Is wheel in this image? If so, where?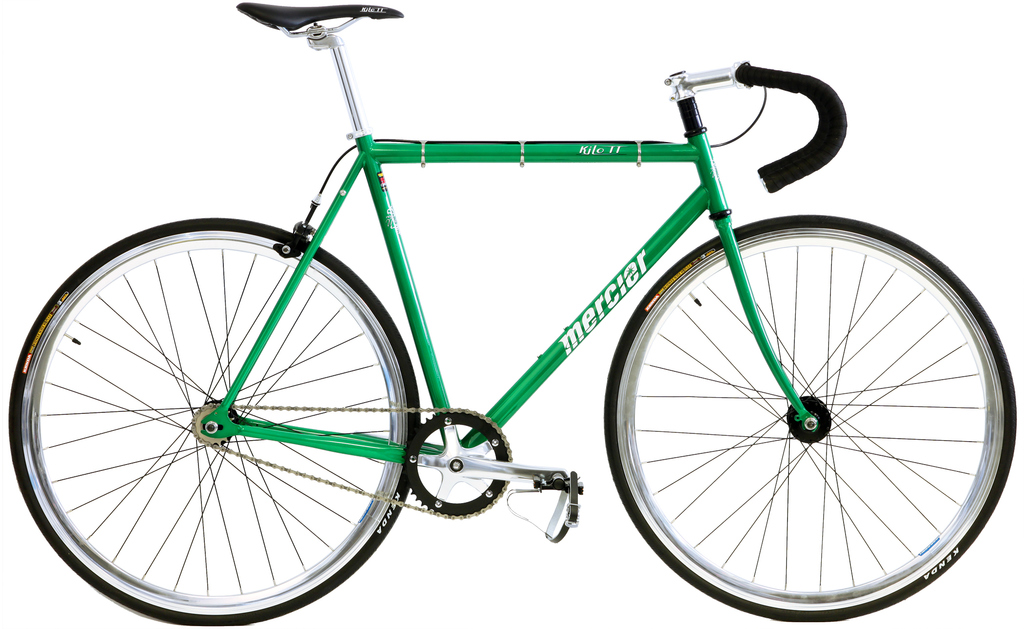
Yes, at l=10, t=217, r=419, b=627.
